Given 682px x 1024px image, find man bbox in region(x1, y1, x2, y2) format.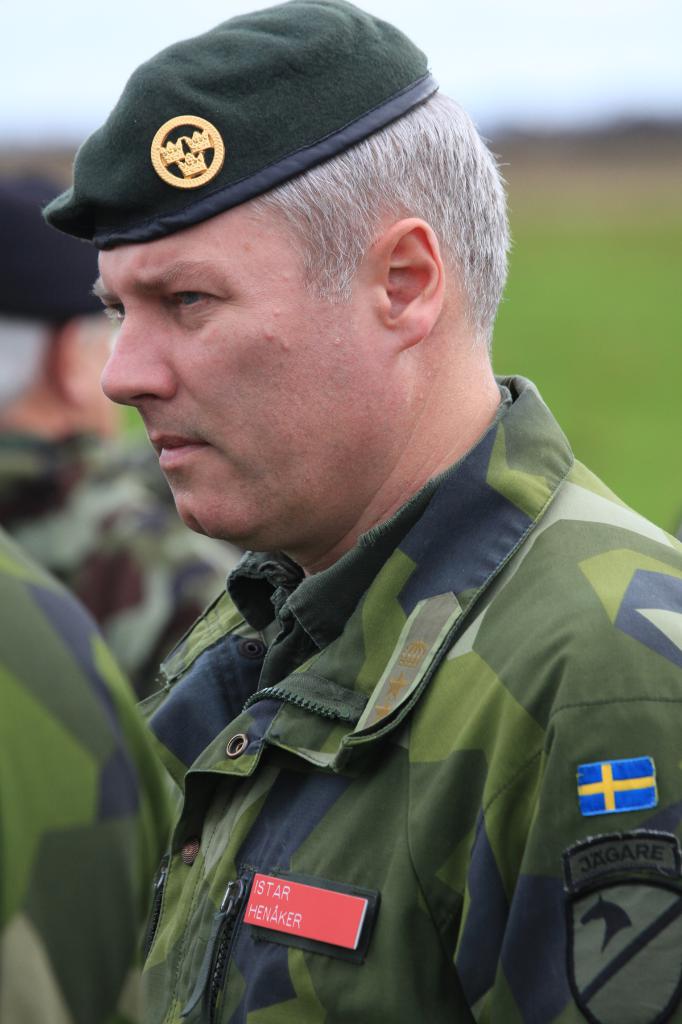
region(14, 20, 665, 1023).
